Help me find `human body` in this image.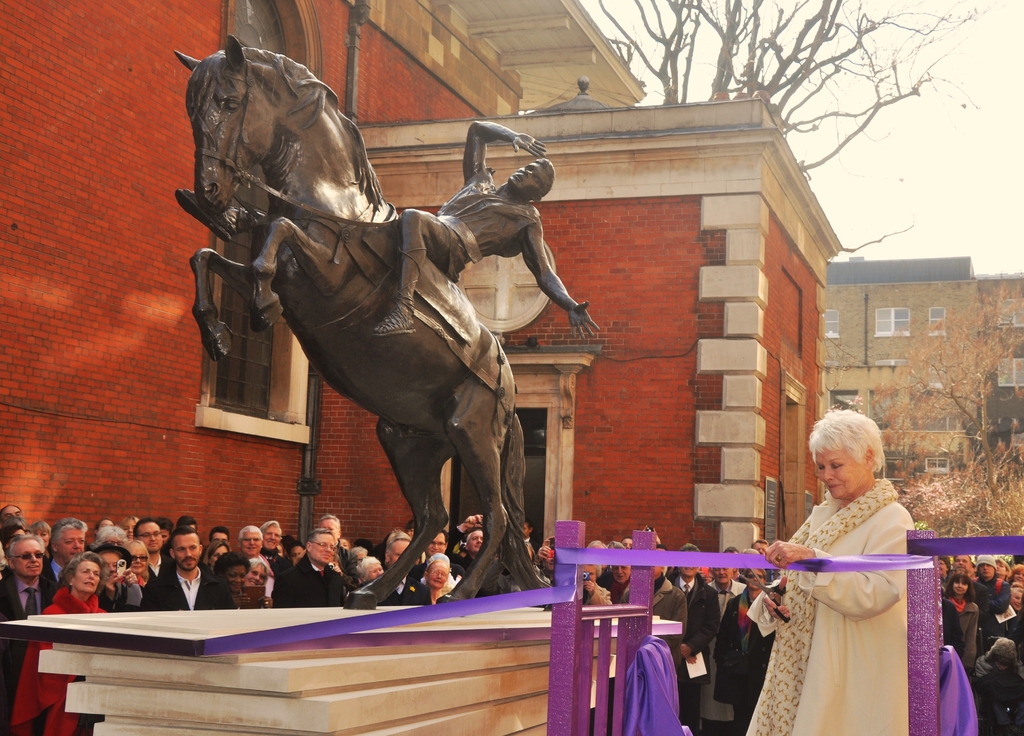
Found it: rect(195, 543, 259, 609).
